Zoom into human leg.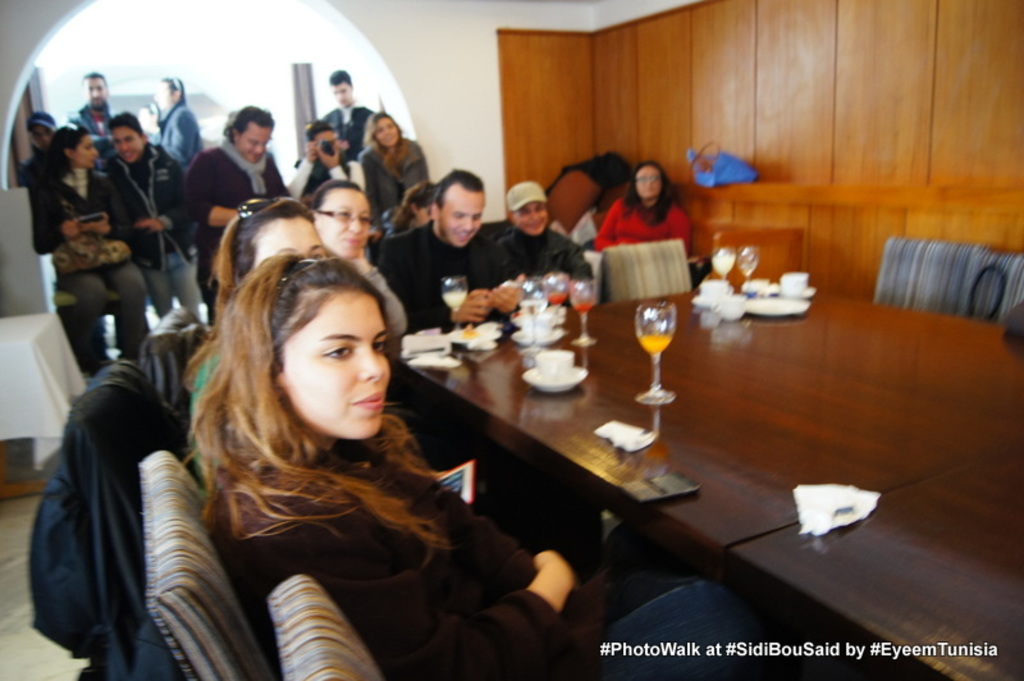
Zoom target: x1=593, y1=579, x2=792, y2=678.
